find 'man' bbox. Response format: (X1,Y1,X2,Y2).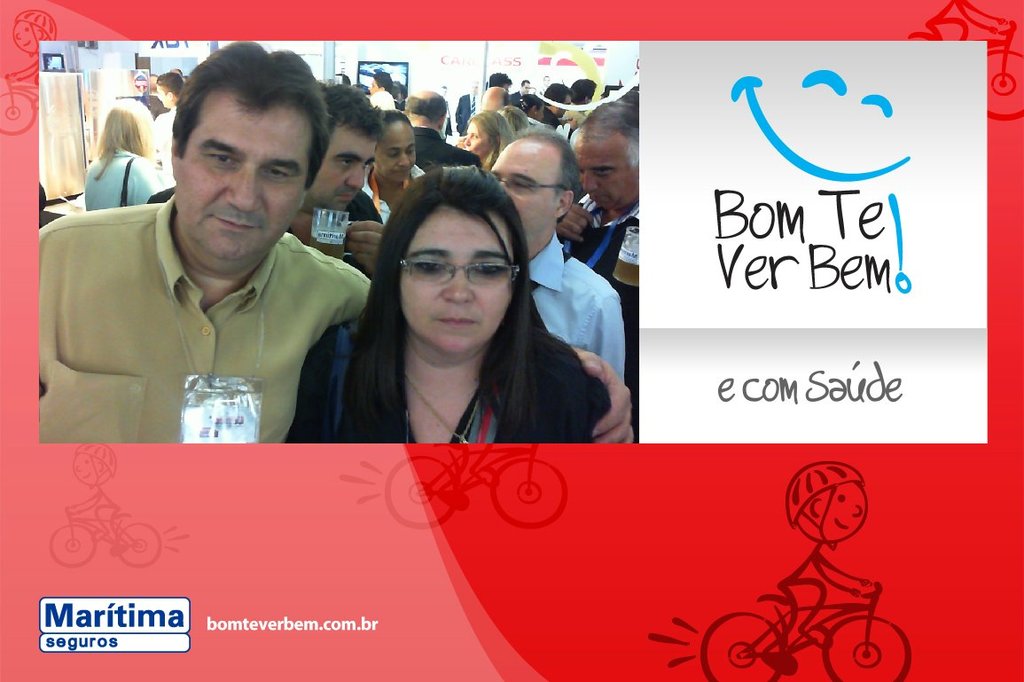
(147,76,386,283).
